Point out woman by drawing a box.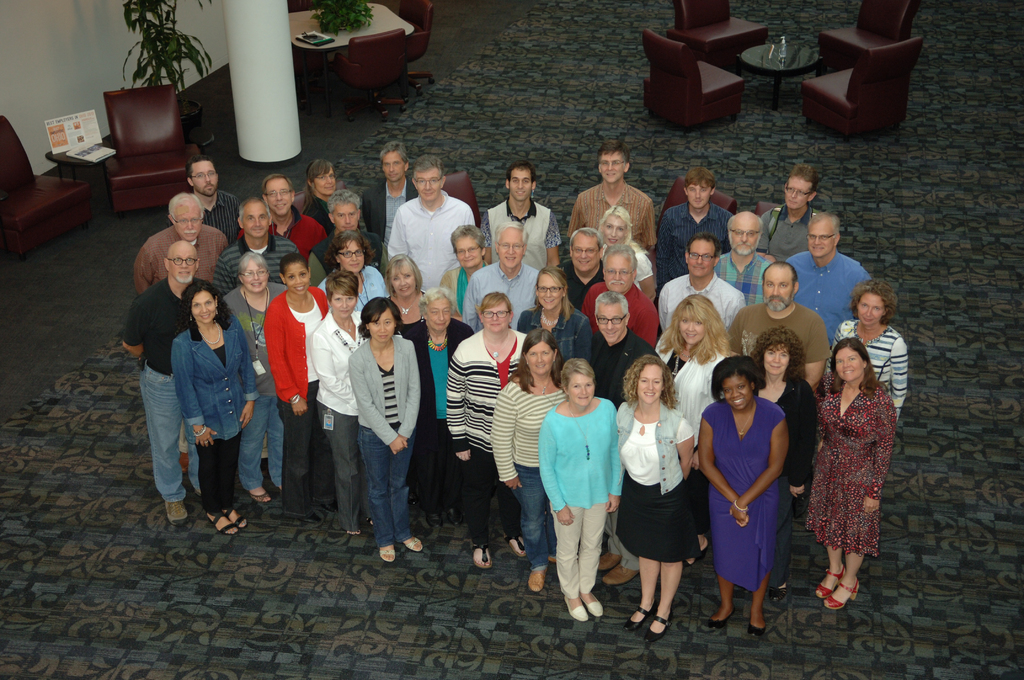
Rect(222, 248, 288, 496).
